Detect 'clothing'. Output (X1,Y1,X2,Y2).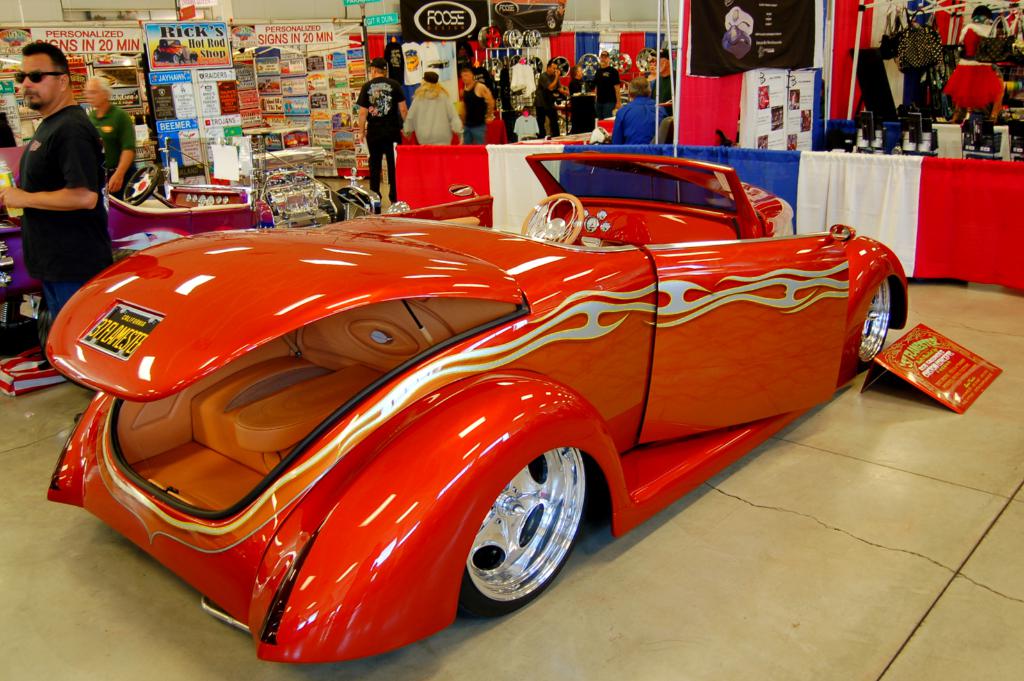
(958,29,988,59).
